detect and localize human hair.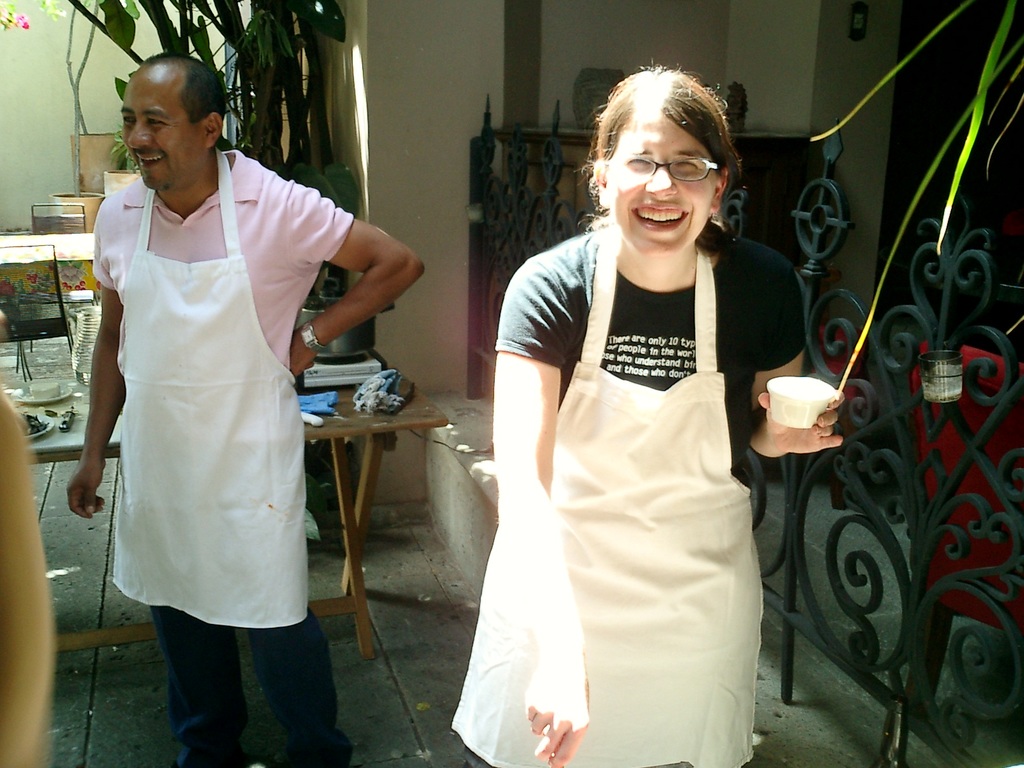
Localized at 583:70:747:236.
